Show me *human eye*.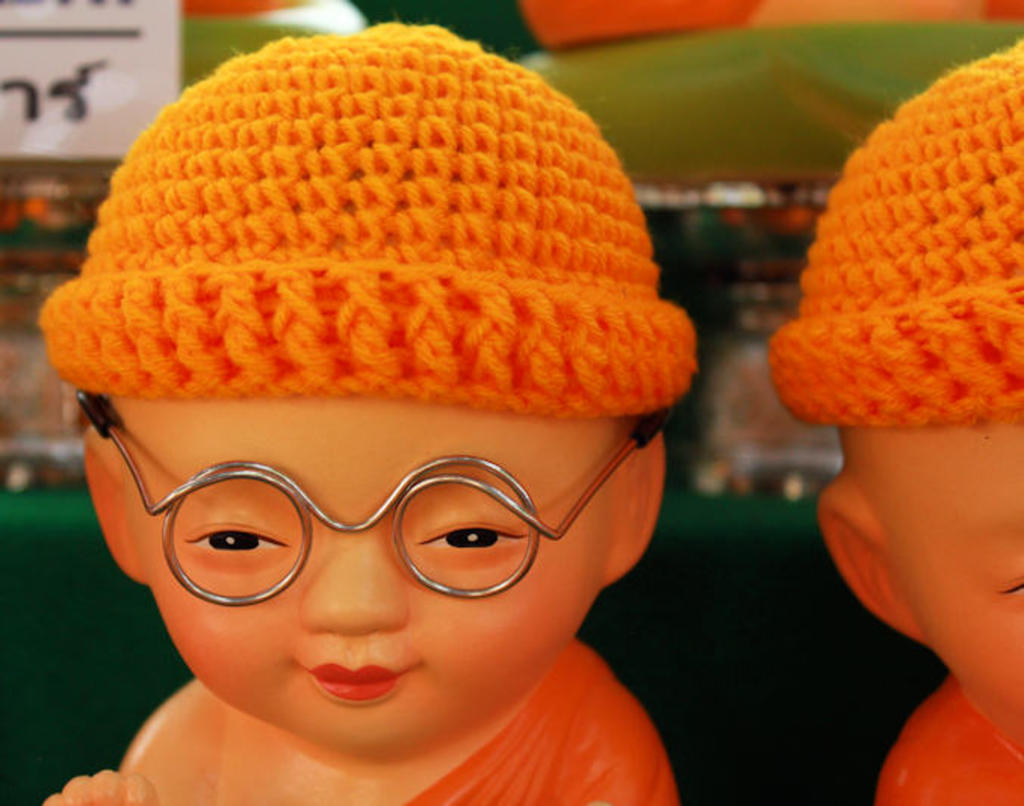
*human eye* is here: <bbox>413, 513, 522, 563</bbox>.
